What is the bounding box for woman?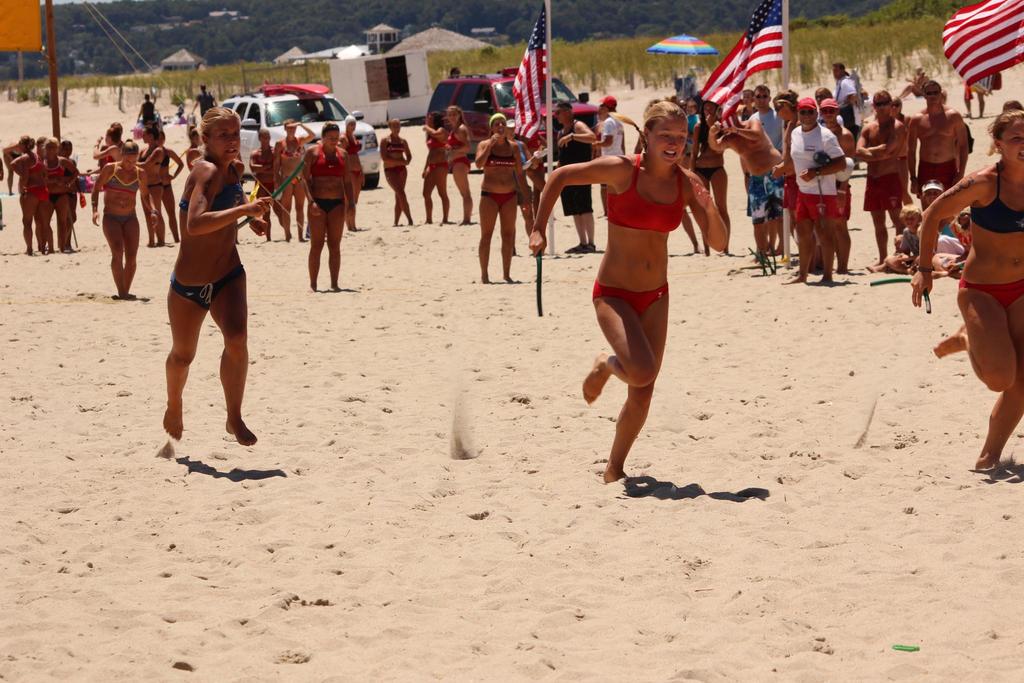
<bbox>8, 134, 61, 261</bbox>.
